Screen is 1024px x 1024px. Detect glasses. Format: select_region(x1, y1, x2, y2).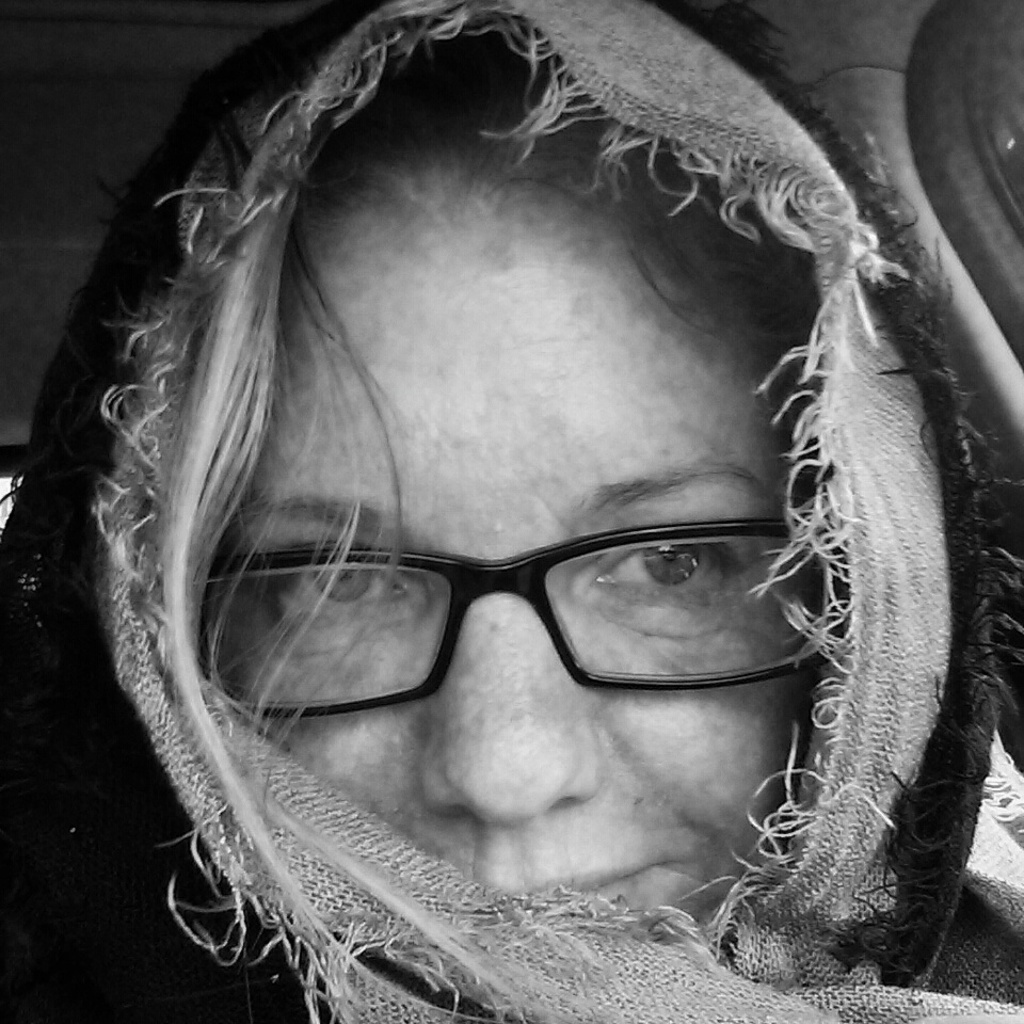
select_region(180, 390, 898, 738).
